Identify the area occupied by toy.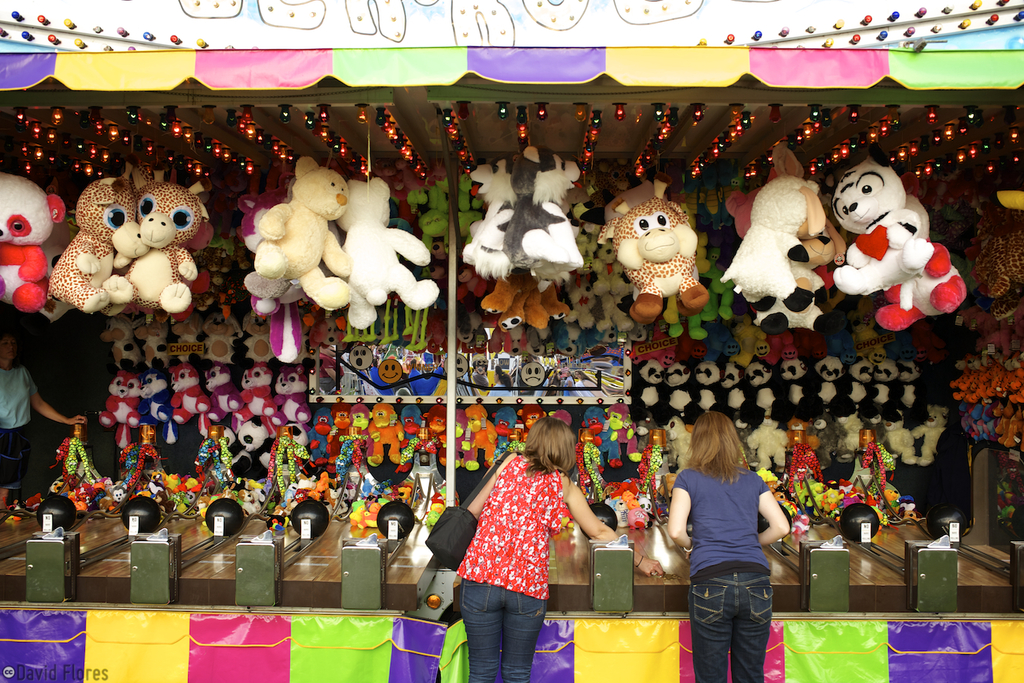
Area: <bbox>775, 350, 811, 430</bbox>.
